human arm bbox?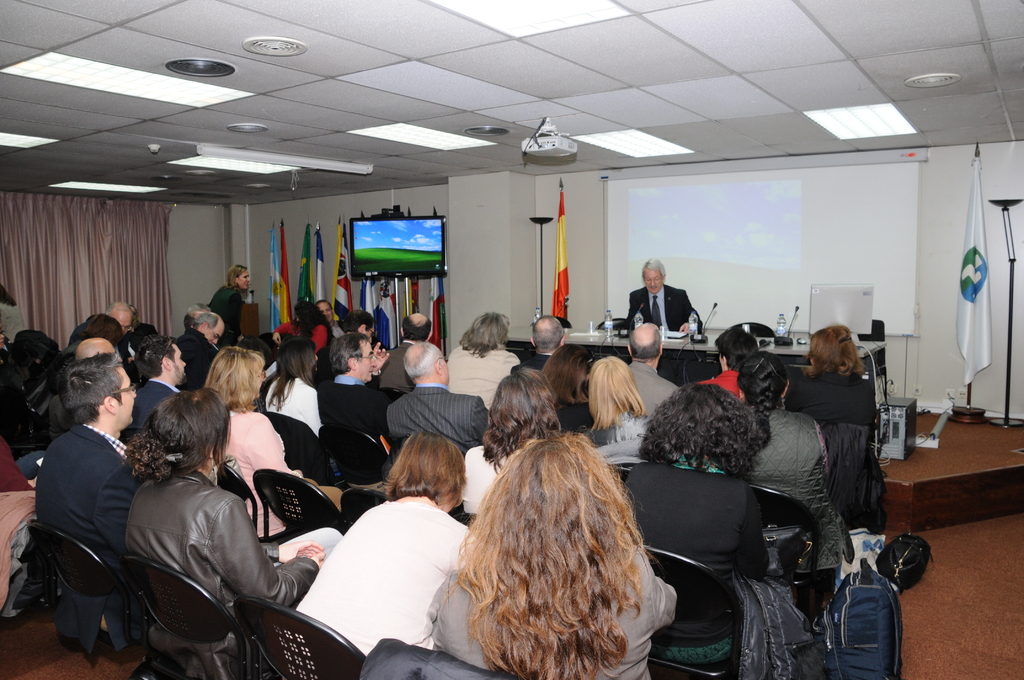
rect(364, 335, 383, 386)
